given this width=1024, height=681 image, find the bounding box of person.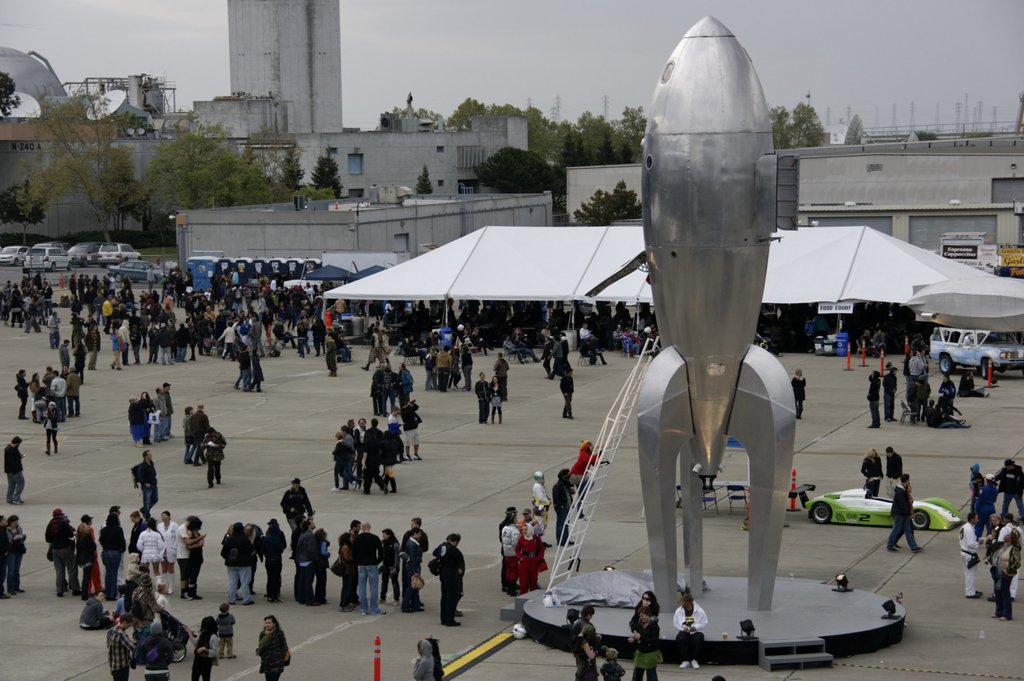
region(488, 376, 502, 422).
